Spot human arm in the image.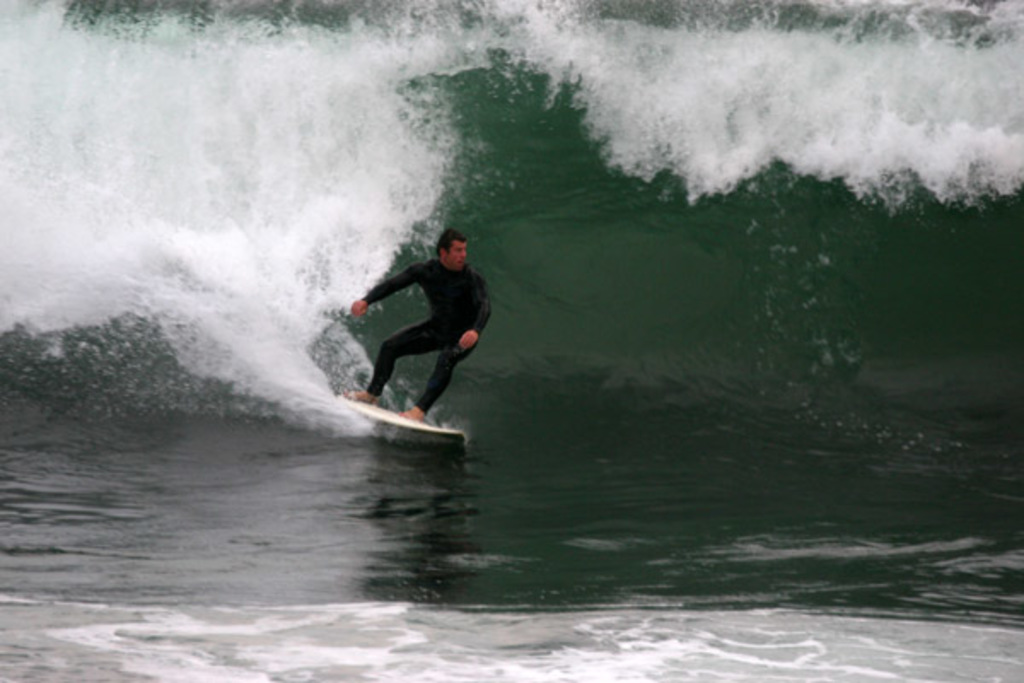
human arm found at <box>459,273,492,350</box>.
